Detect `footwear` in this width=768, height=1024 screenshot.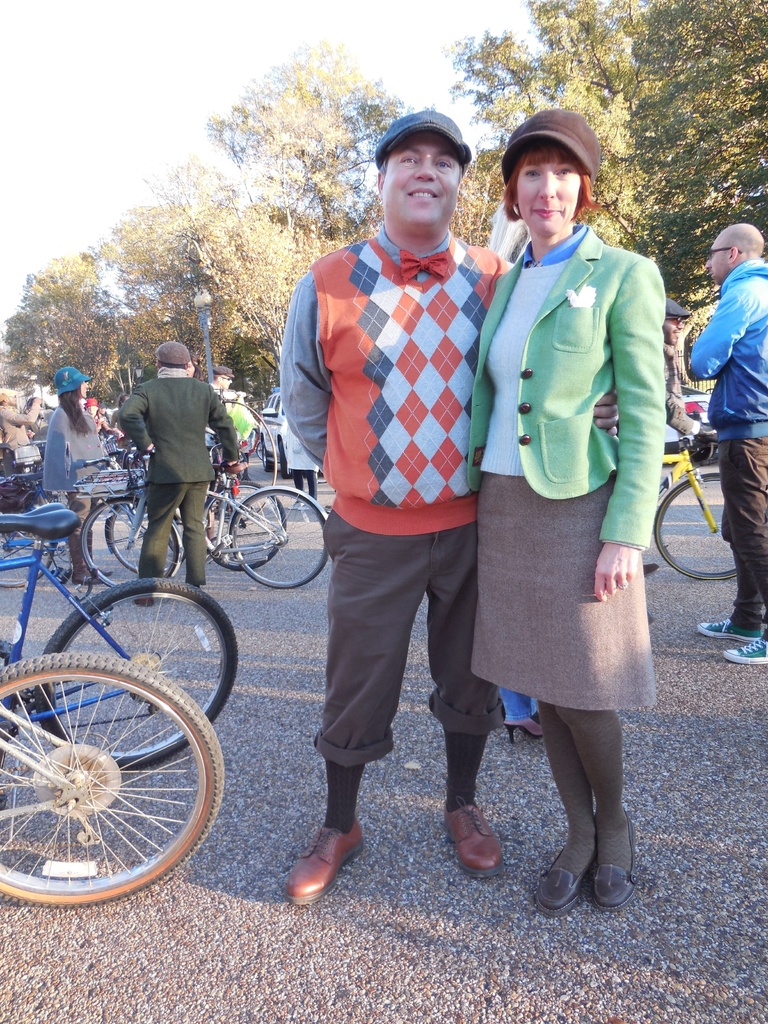
Detection: l=326, t=505, r=333, b=514.
